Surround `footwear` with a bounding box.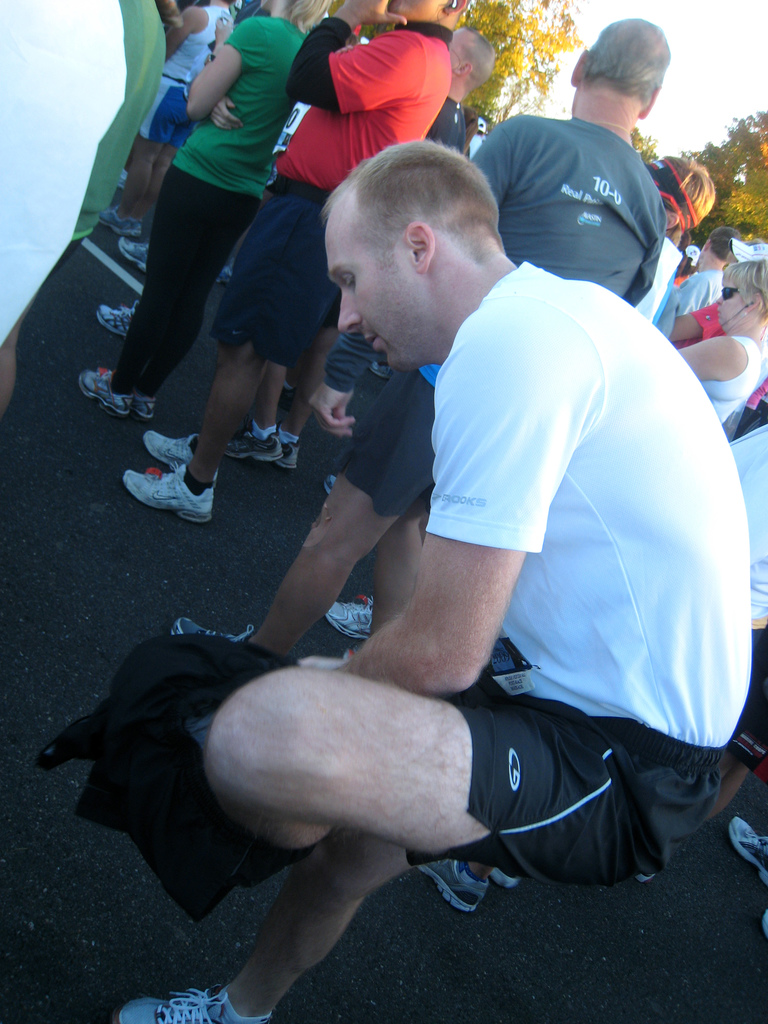
x1=730 y1=815 x2=767 y2=883.
